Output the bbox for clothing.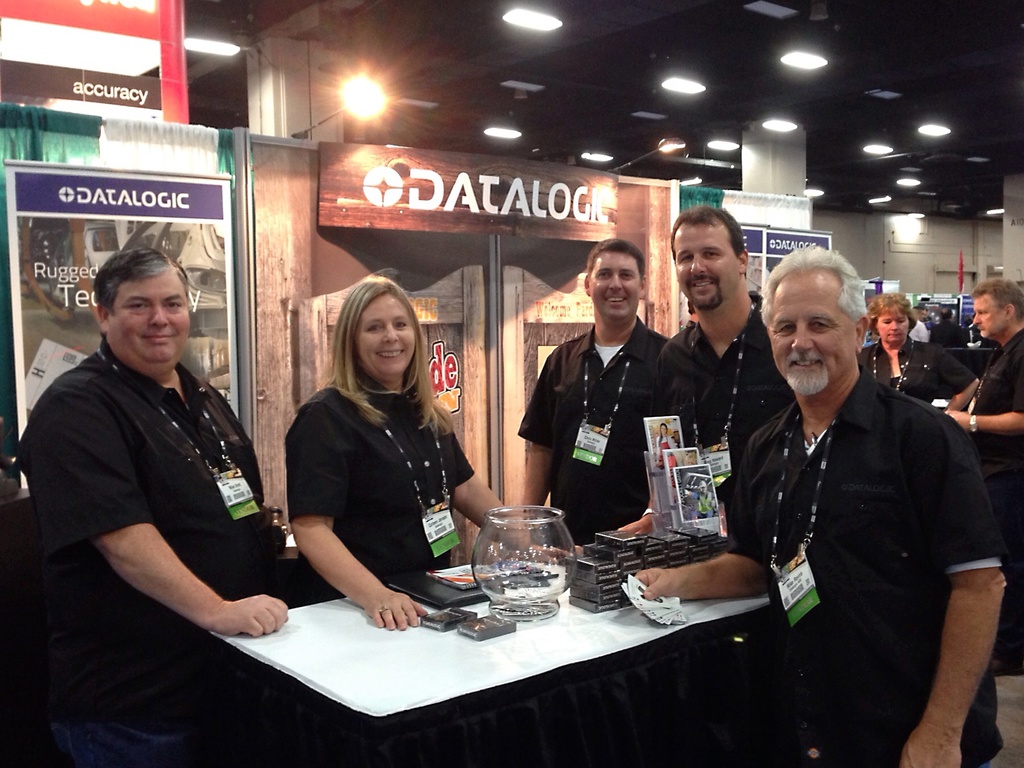
{"x1": 966, "y1": 335, "x2": 1023, "y2": 548}.
